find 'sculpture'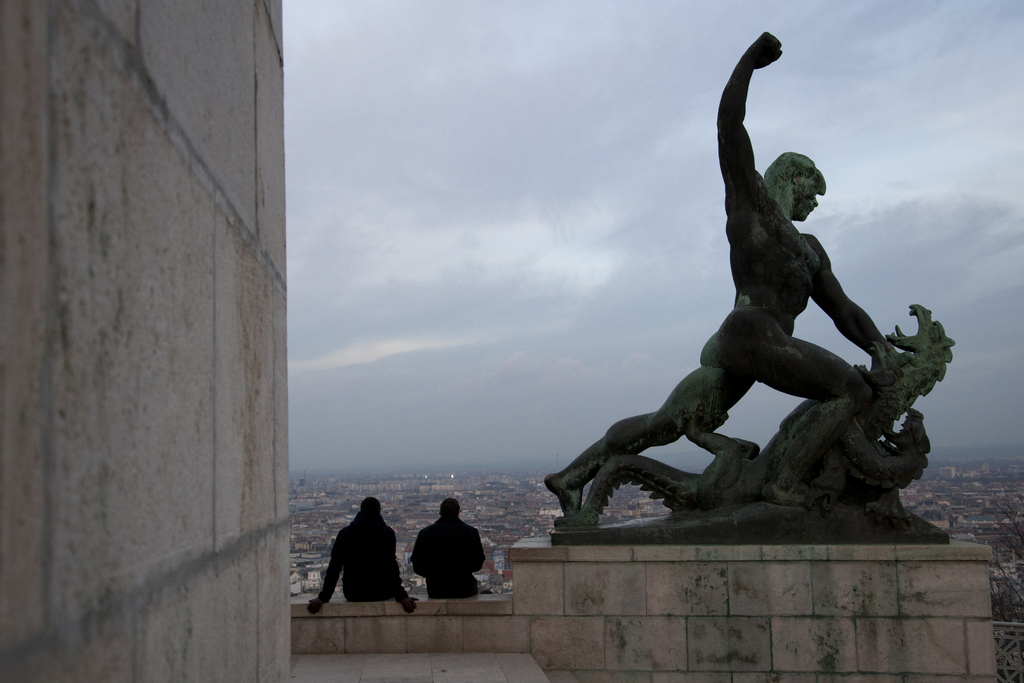
bbox=[546, 54, 950, 566]
